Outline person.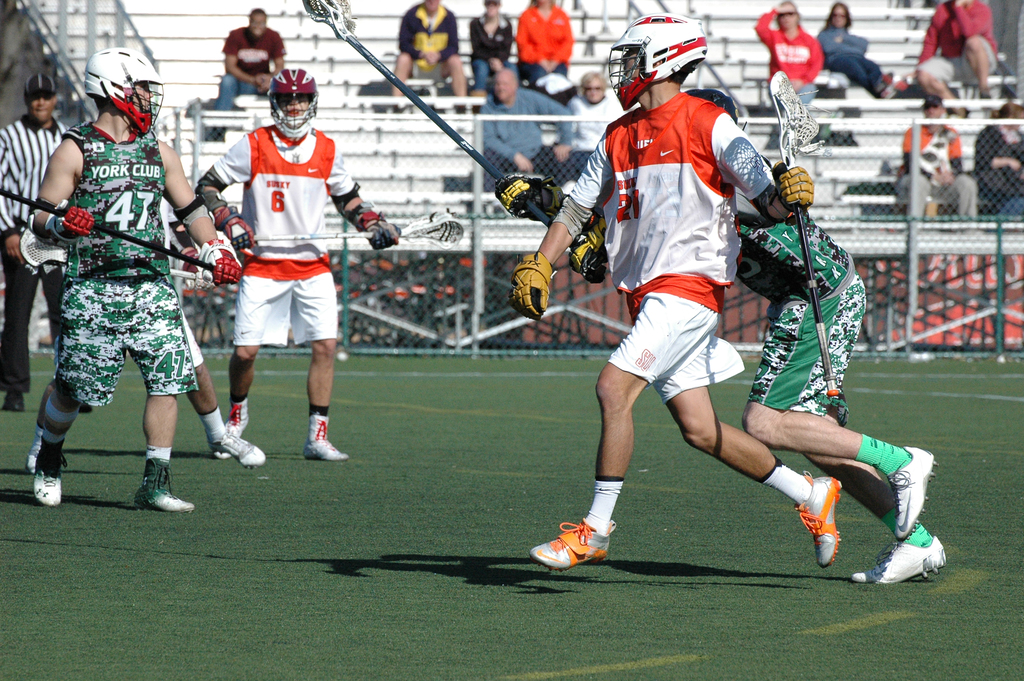
Outline: Rect(31, 44, 234, 500).
